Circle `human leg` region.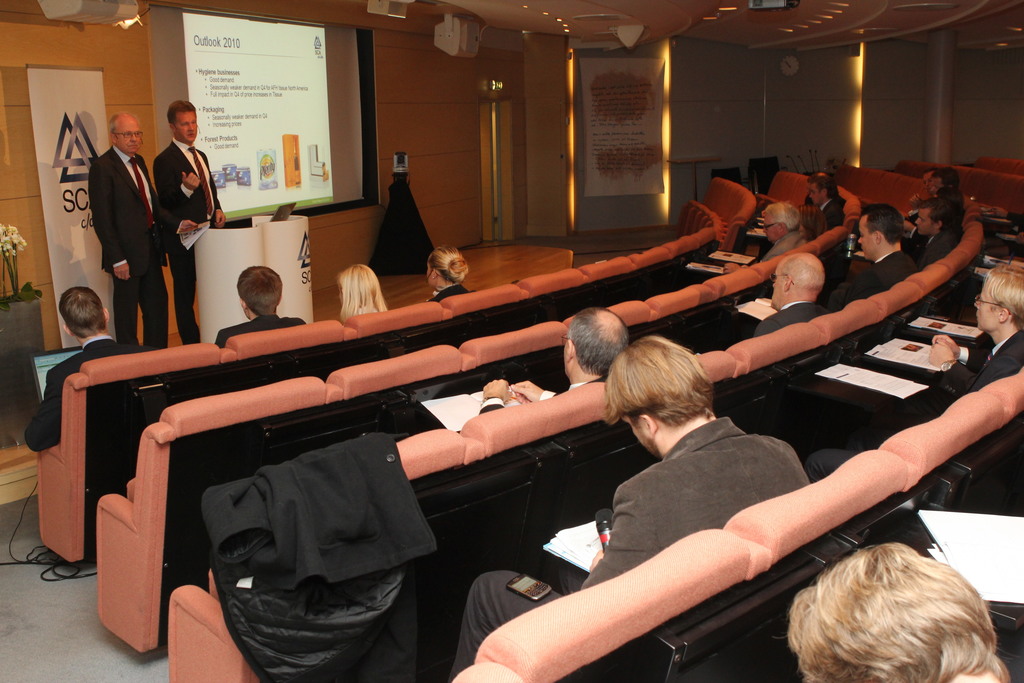
Region: bbox(136, 259, 167, 346).
